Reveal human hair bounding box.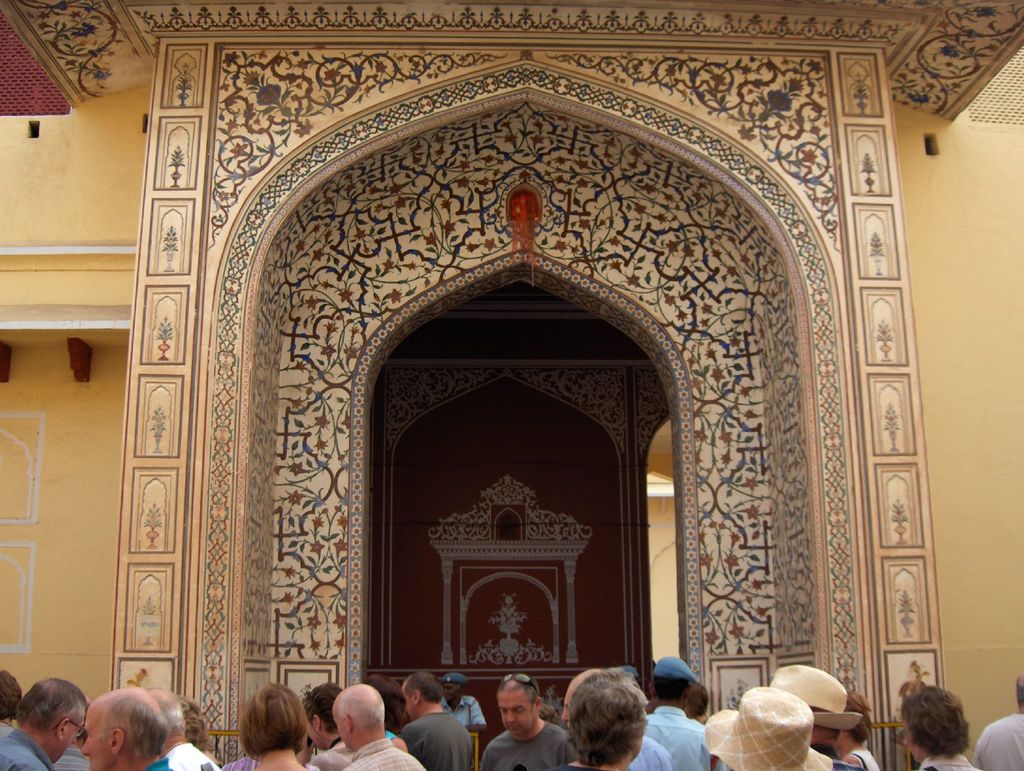
Revealed: bbox=(837, 695, 876, 743).
